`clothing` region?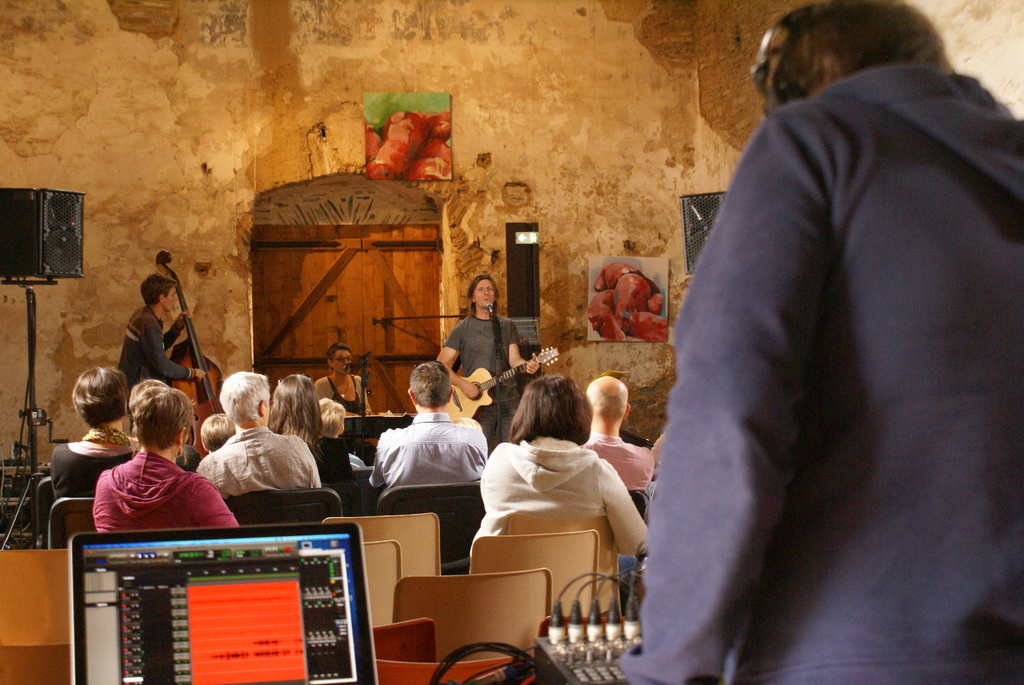
x1=89 y1=447 x2=240 y2=535
